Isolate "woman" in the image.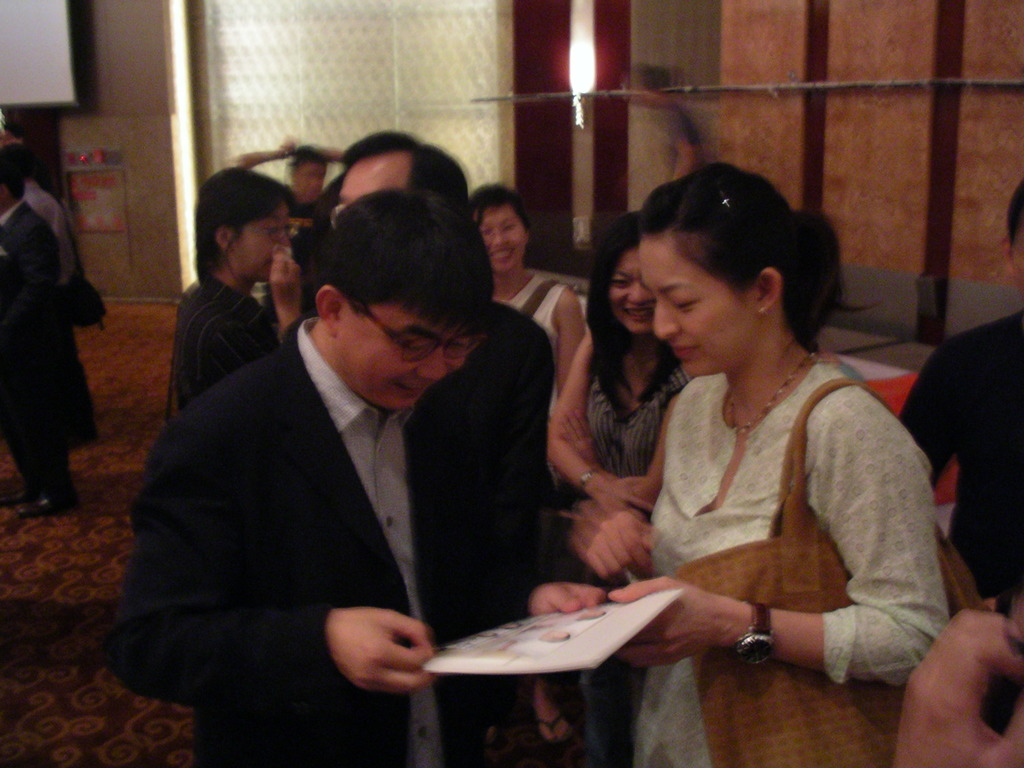
Isolated region: detection(541, 220, 695, 767).
